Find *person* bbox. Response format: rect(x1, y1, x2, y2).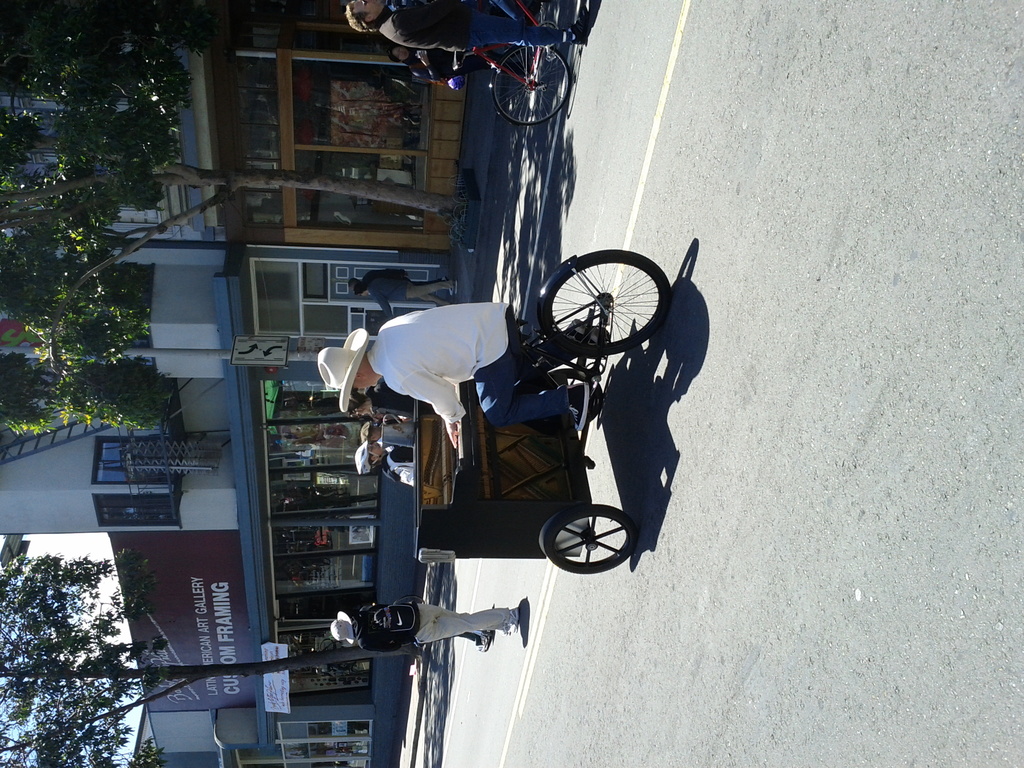
rect(313, 298, 608, 441).
